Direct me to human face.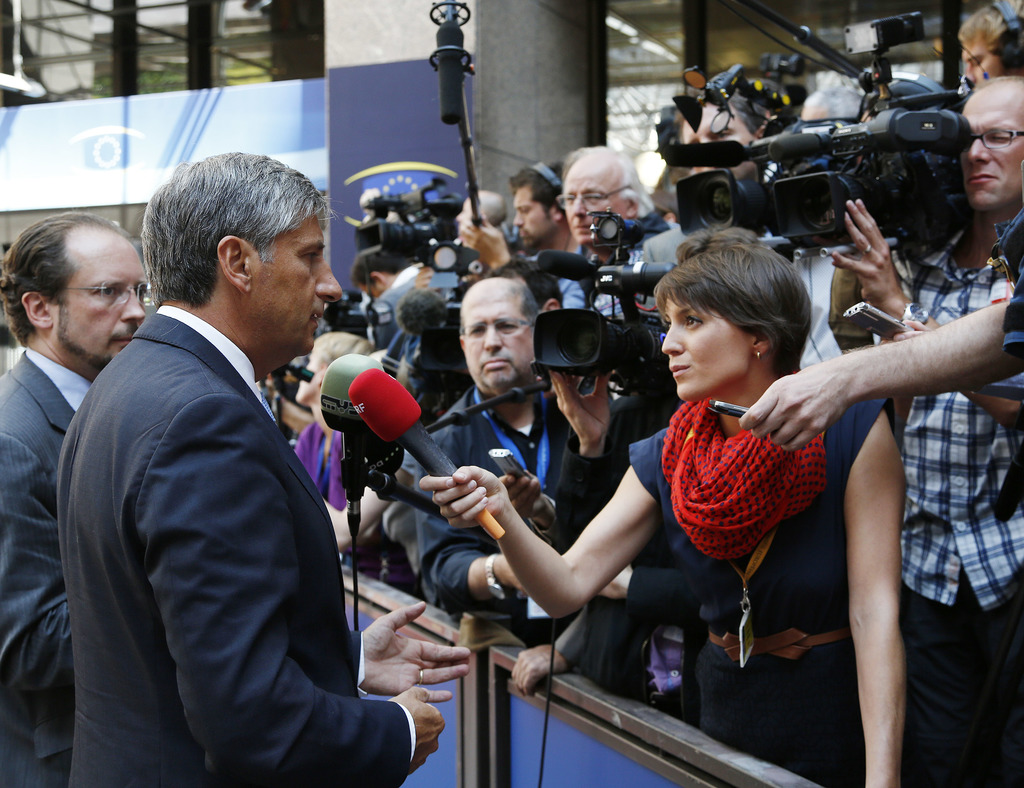
Direction: box=[251, 213, 340, 358].
